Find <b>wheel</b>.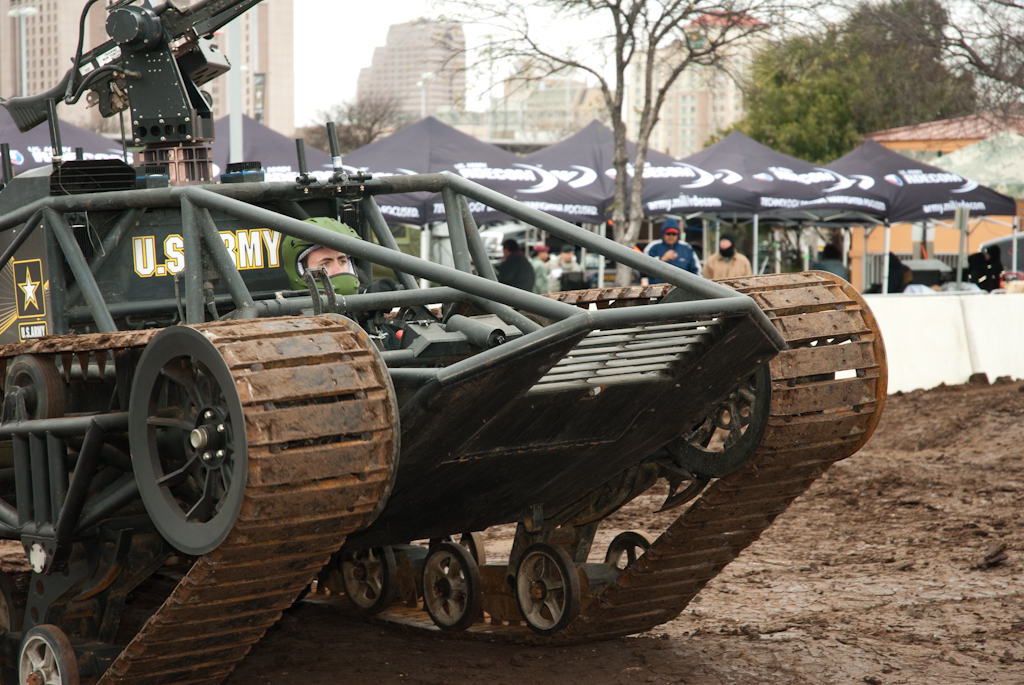
box=[604, 531, 652, 575].
